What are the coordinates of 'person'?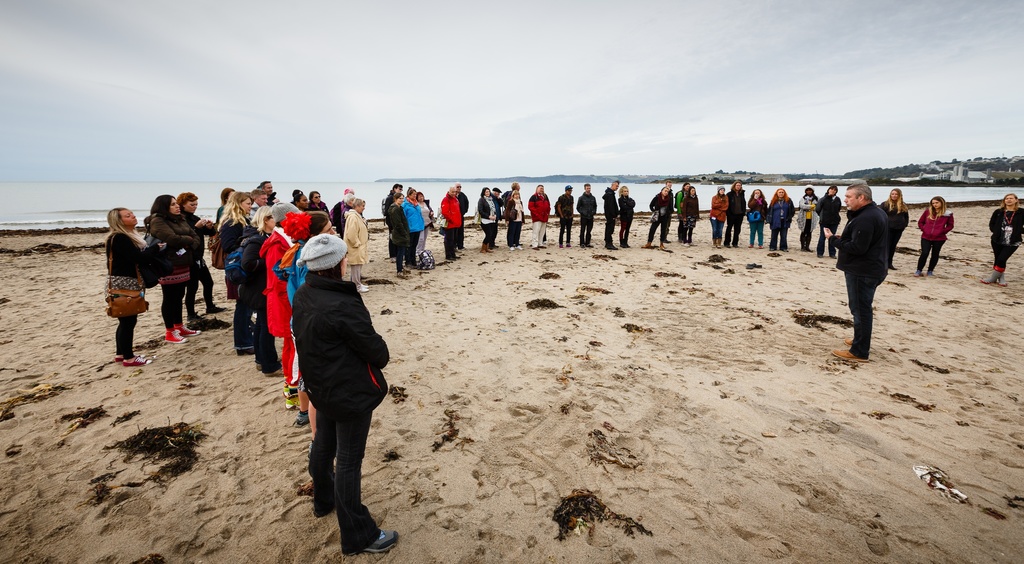
x1=503, y1=183, x2=523, y2=207.
